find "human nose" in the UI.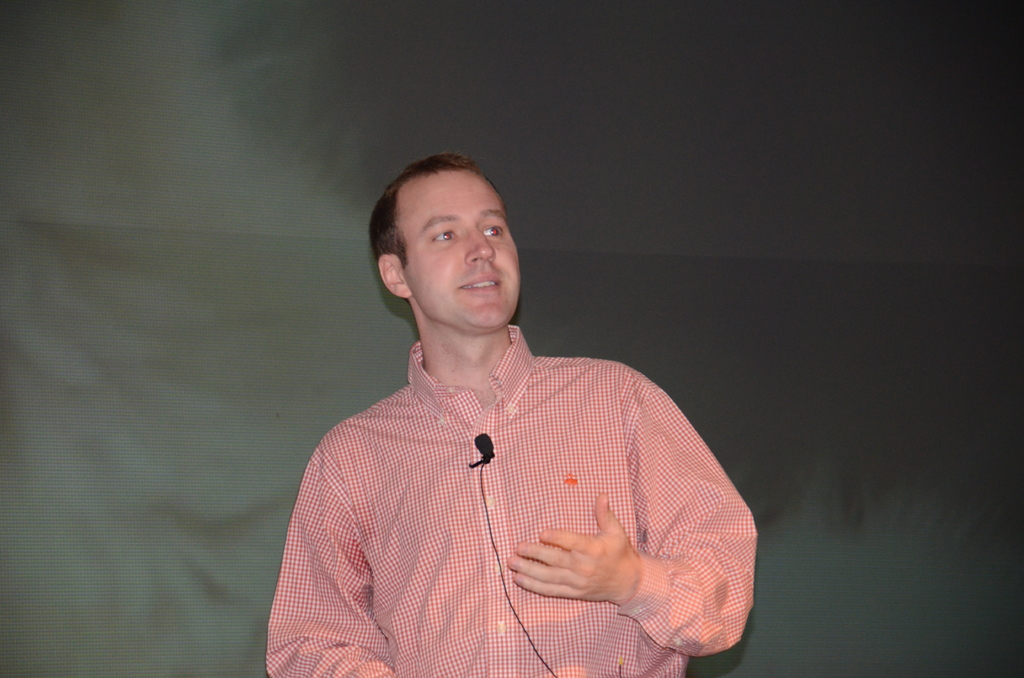
UI element at 464, 227, 493, 261.
